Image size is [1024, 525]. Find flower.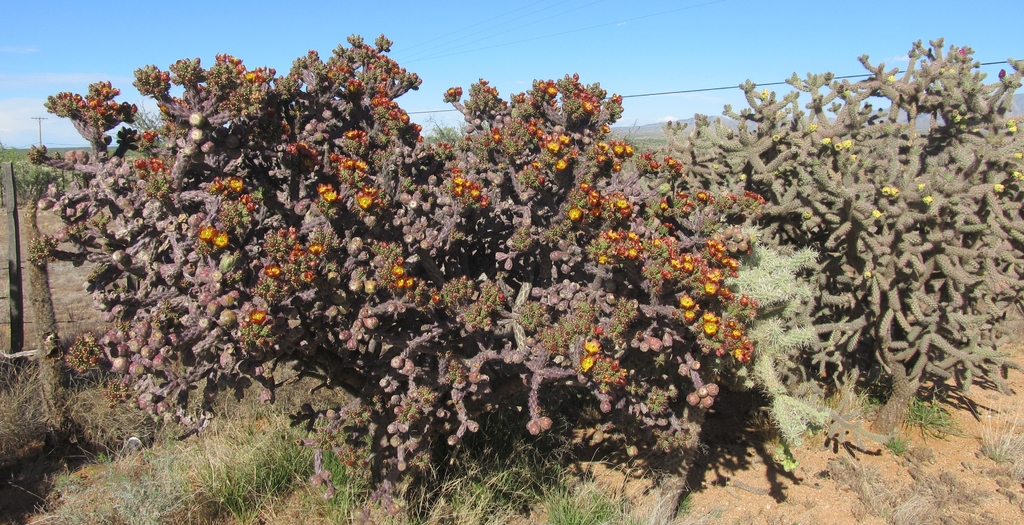
[x1=446, y1=88, x2=463, y2=96].
